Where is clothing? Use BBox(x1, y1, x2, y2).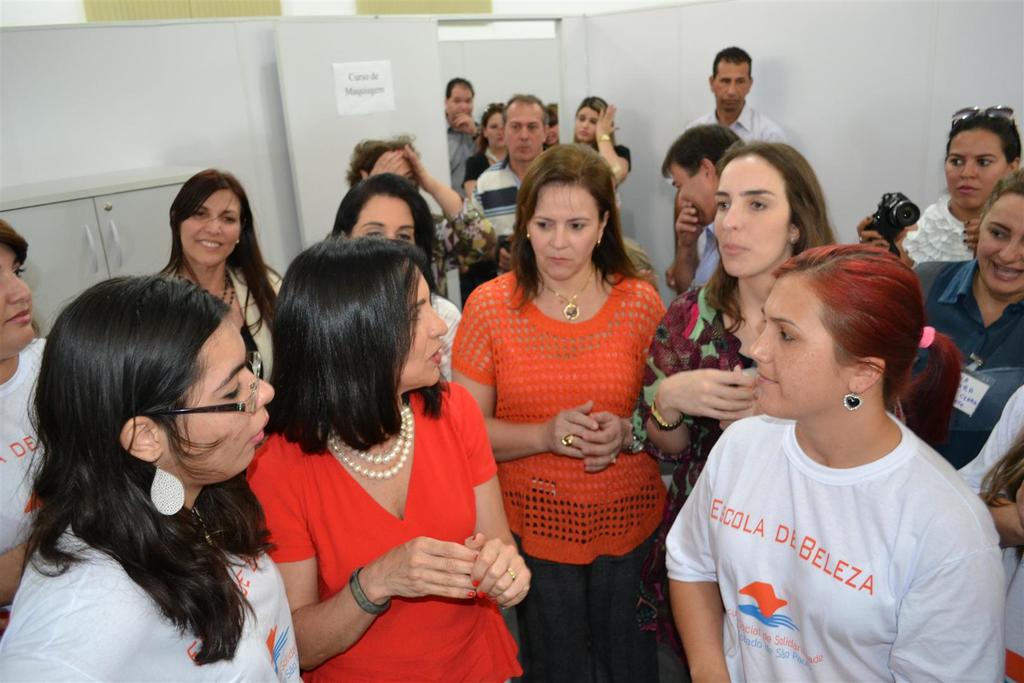
BBox(244, 400, 532, 682).
